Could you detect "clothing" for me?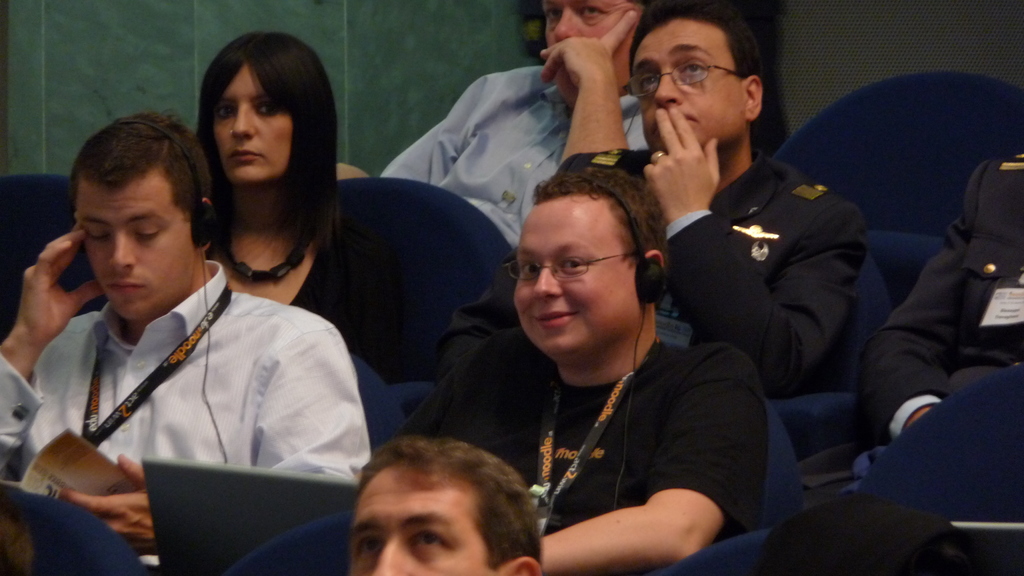
Detection result: 223, 211, 413, 385.
